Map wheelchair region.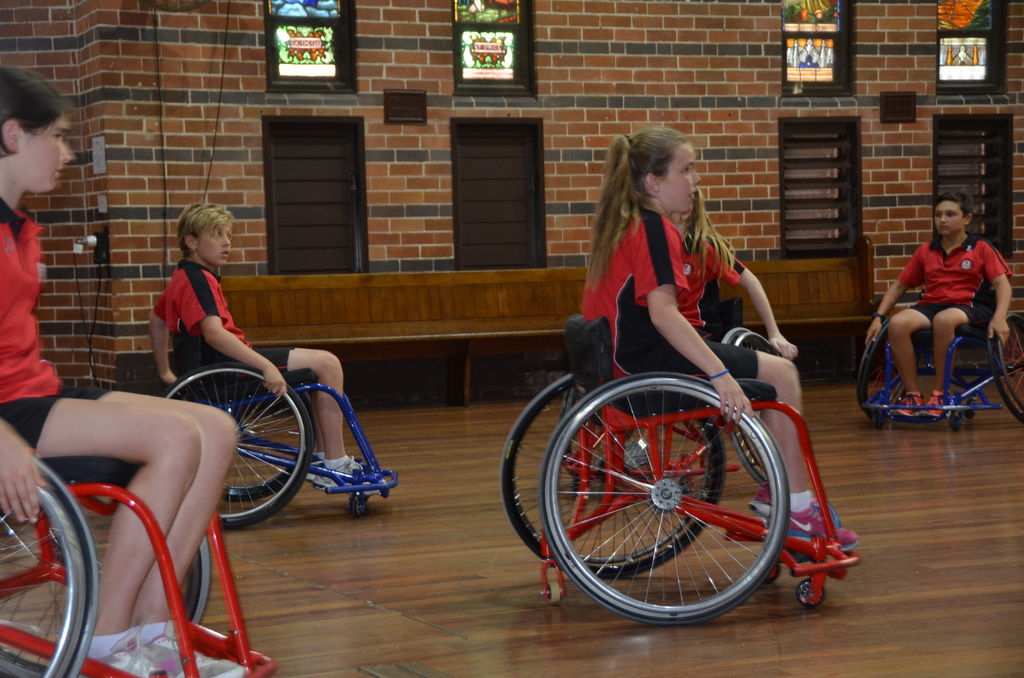
Mapped to (x1=1, y1=447, x2=277, y2=677).
